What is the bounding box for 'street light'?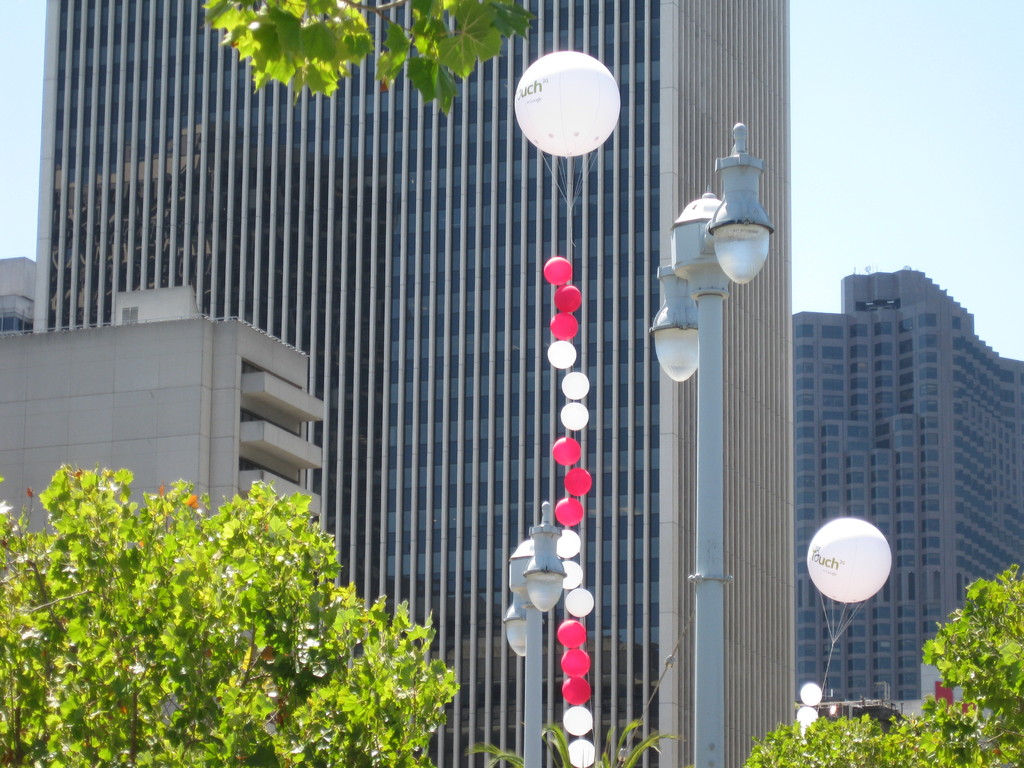
x1=501 y1=498 x2=570 y2=767.
